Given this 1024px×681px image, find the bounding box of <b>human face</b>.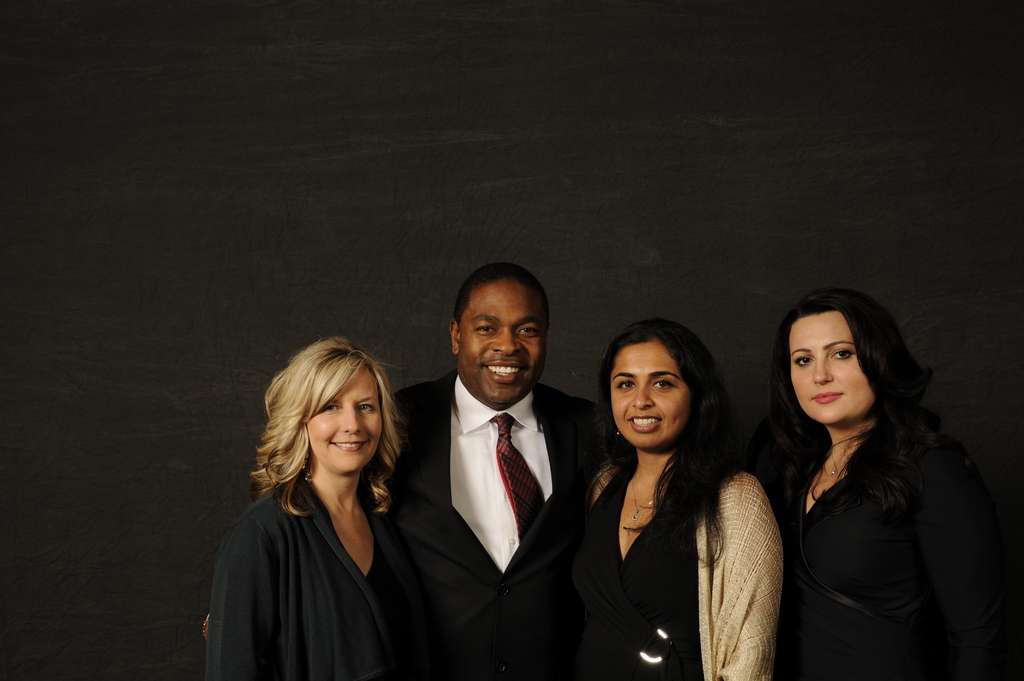
region(304, 365, 383, 475).
